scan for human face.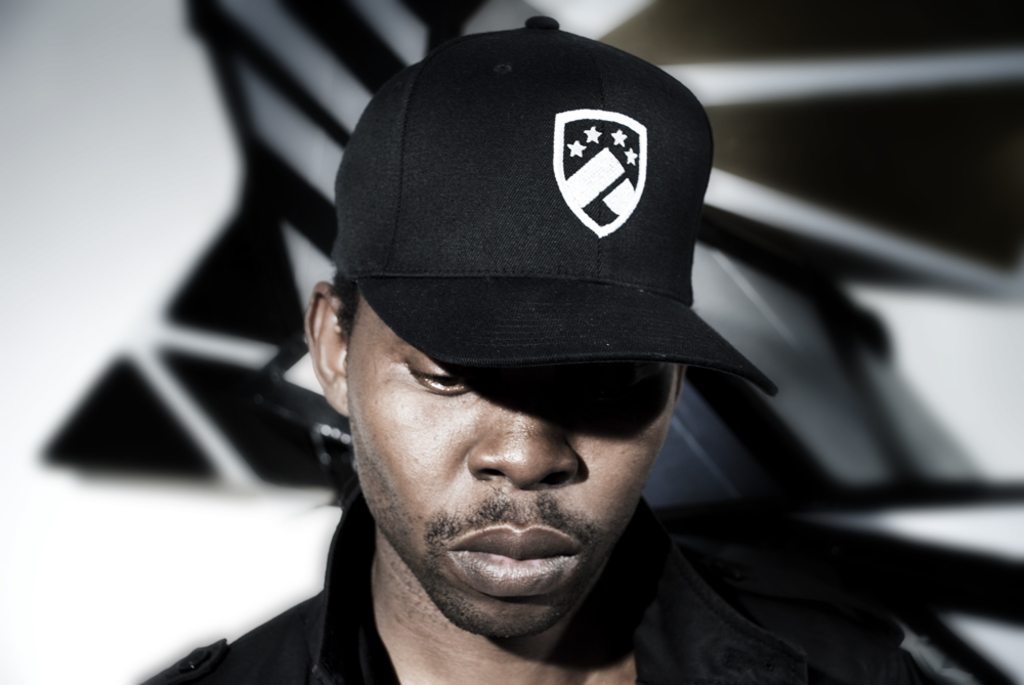
Scan result: {"left": 354, "top": 298, "right": 679, "bottom": 643}.
